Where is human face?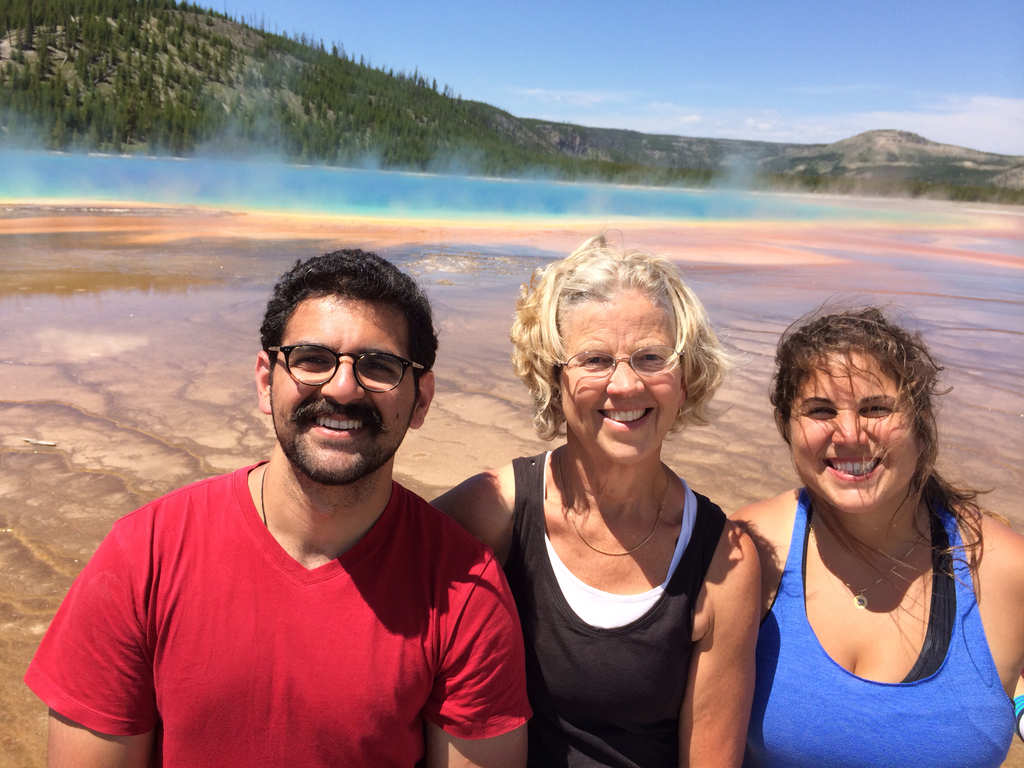
select_region(269, 290, 420, 484).
